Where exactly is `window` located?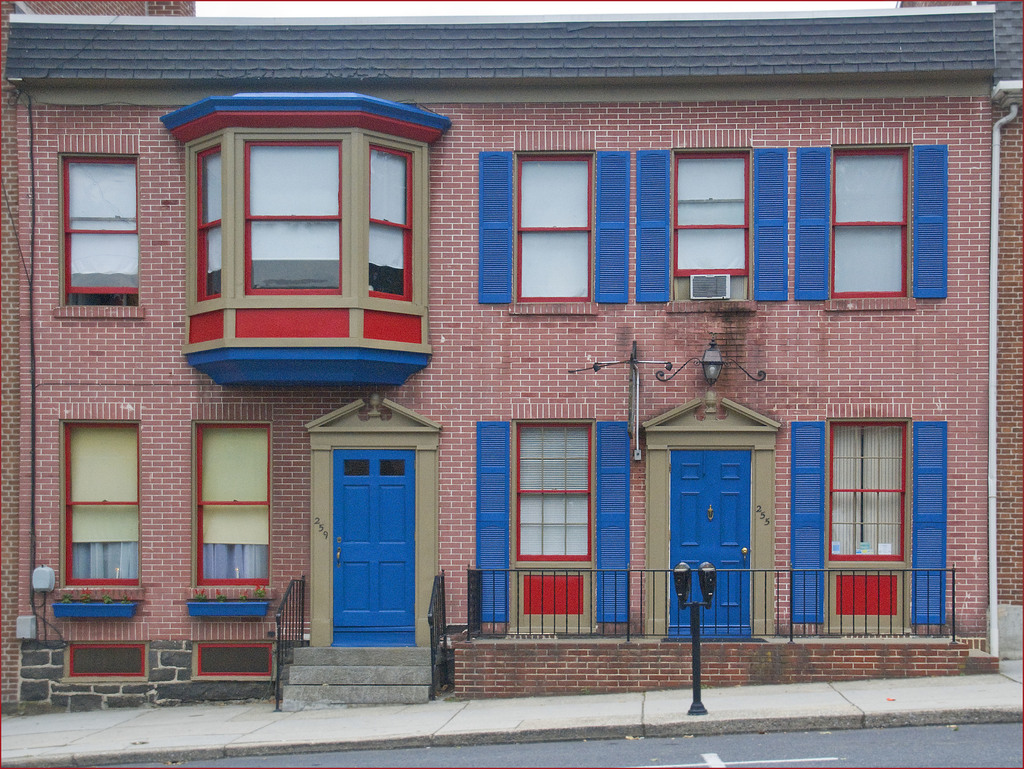
Its bounding box is [58,402,143,599].
